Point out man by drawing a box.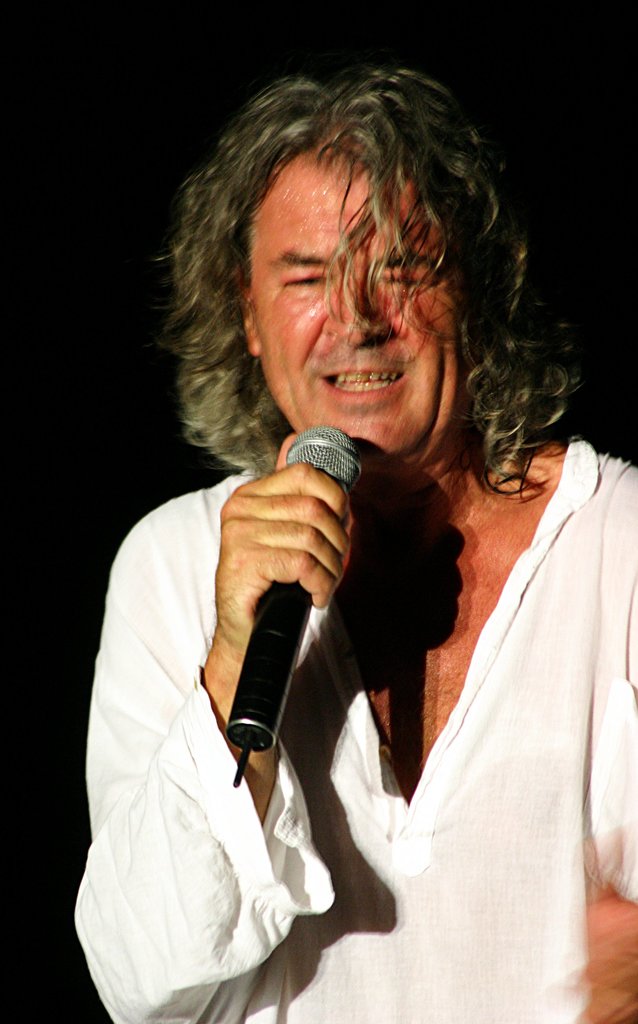
87/94/598/1009.
